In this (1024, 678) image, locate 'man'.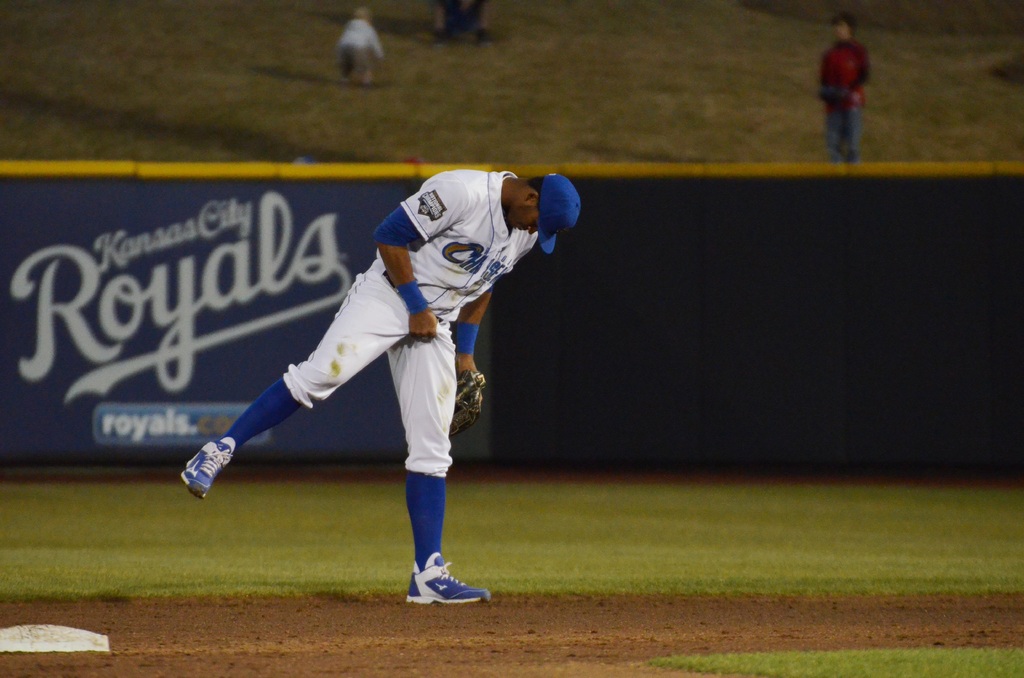
Bounding box: 172/166/598/612.
